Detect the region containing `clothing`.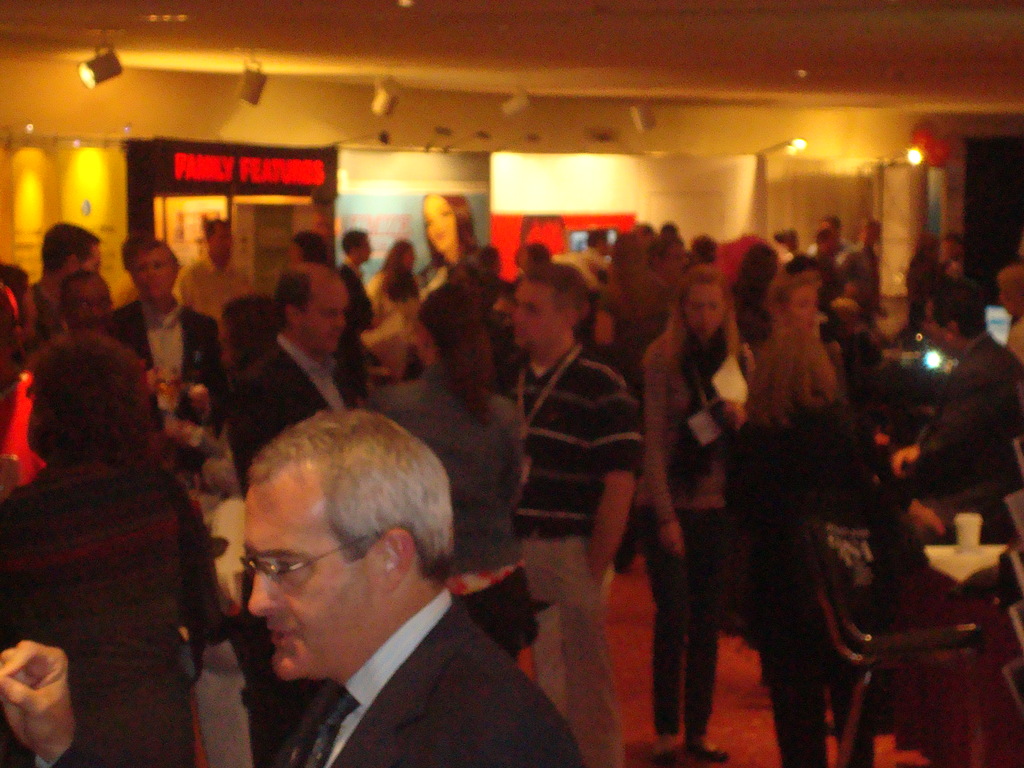
BBox(593, 266, 679, 355).
